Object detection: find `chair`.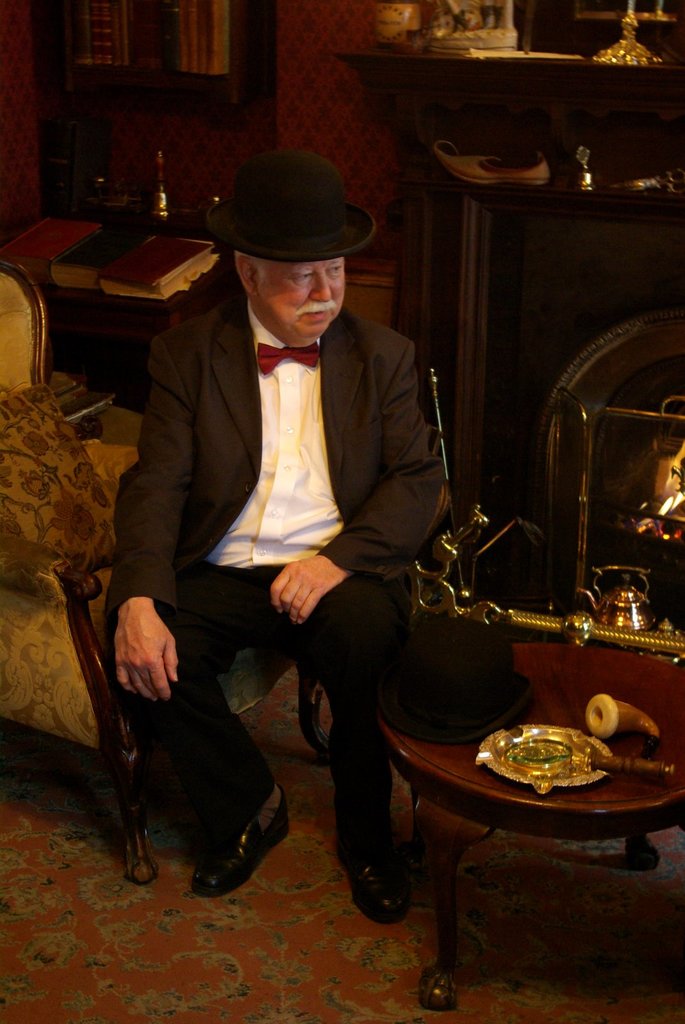
locate(0, 381, 141, 886).
